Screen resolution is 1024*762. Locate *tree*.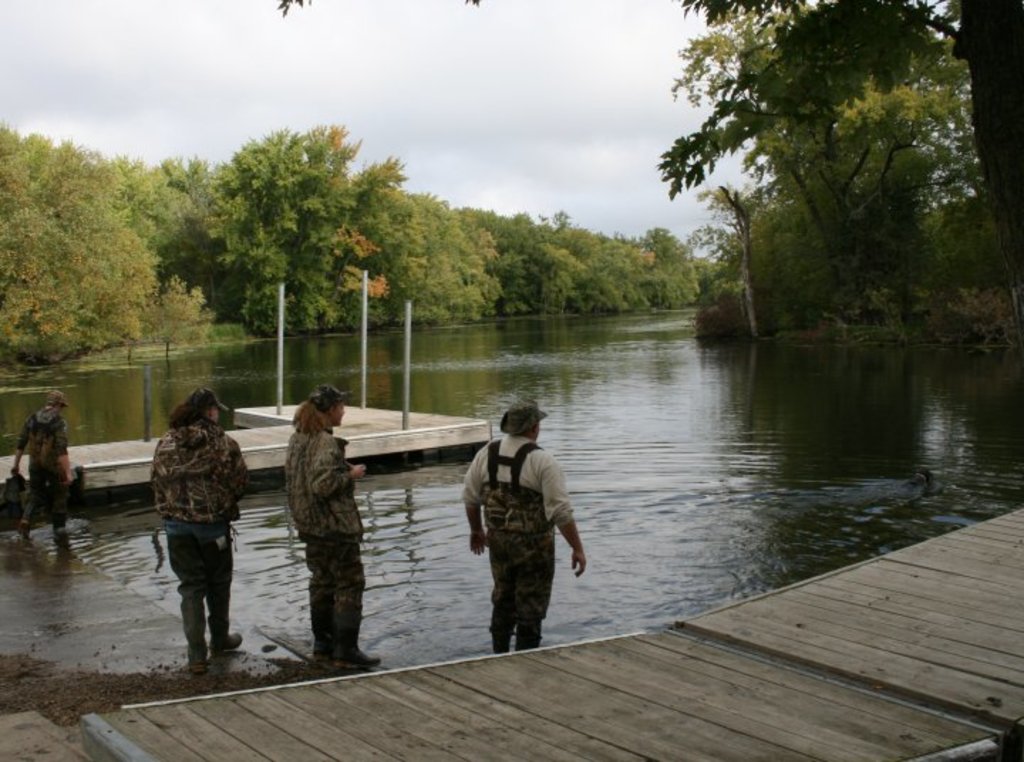
crop(152, 151, 223, 236).
